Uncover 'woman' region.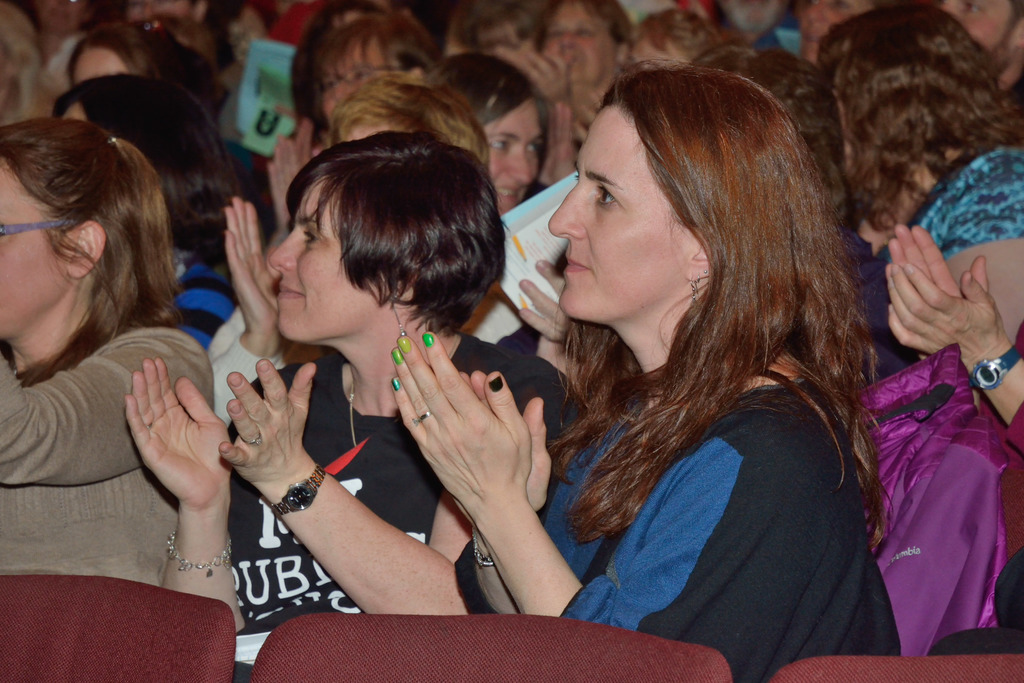
Uncovered: 63/26/240/100.
